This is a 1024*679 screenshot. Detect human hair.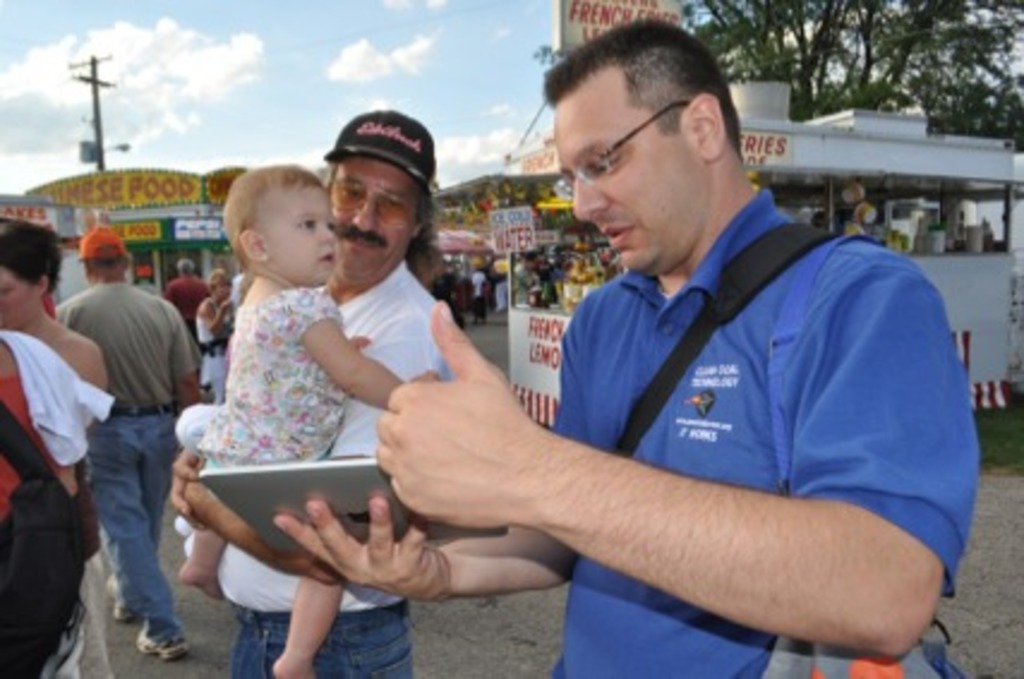
Rect(209, 266, 228, 290).
